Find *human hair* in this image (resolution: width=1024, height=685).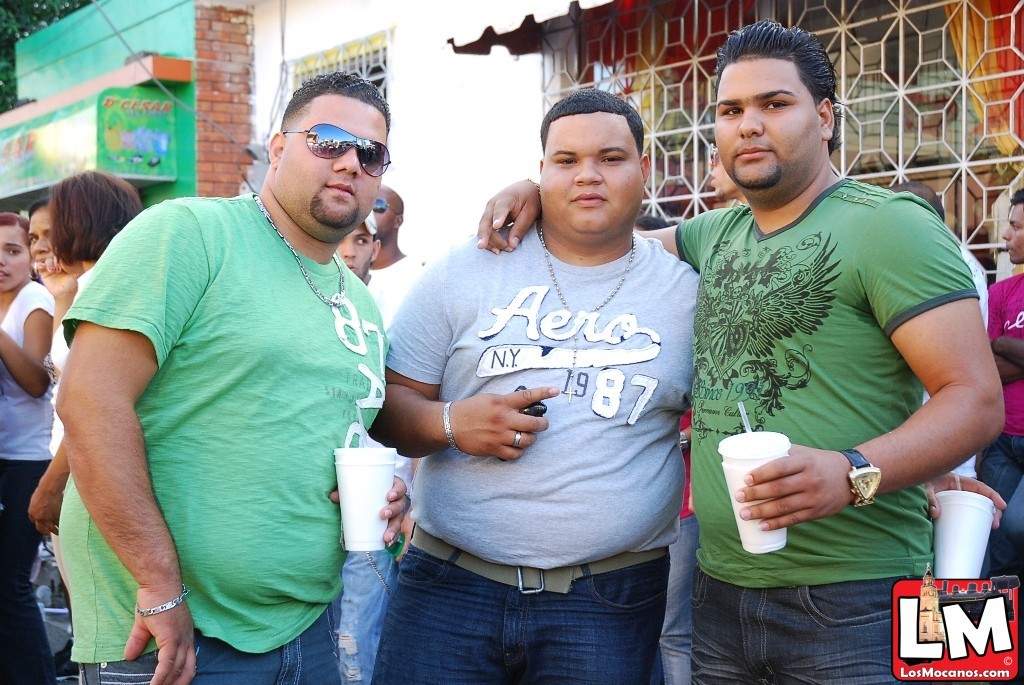
l=893, t=180, r=949, b=225.
